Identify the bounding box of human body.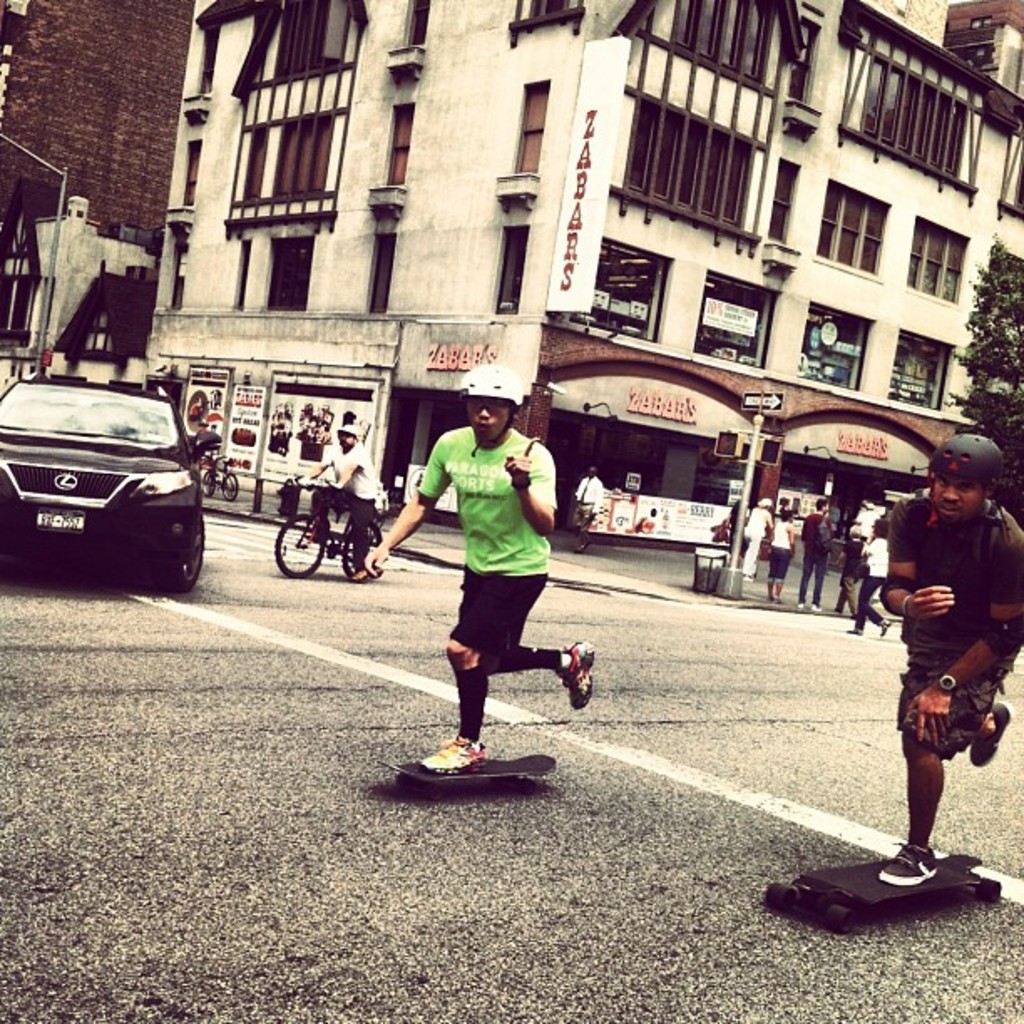
box=[768, 524, 801, 602].
